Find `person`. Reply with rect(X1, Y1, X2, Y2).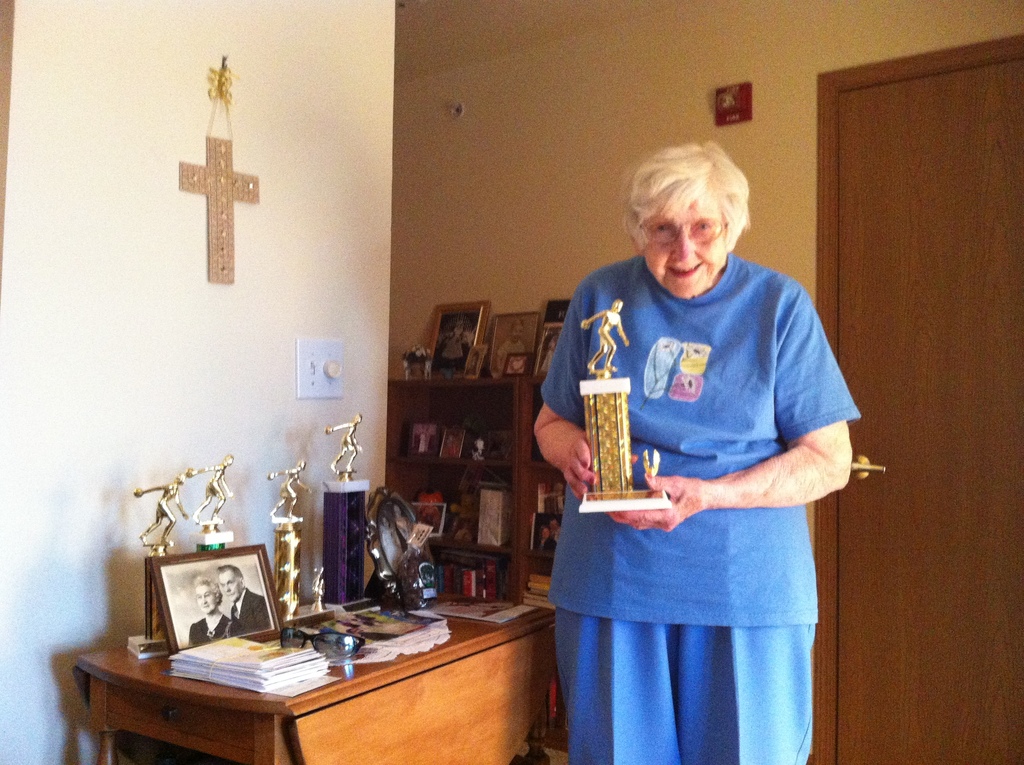
rect(484, 319, 524, 376).
